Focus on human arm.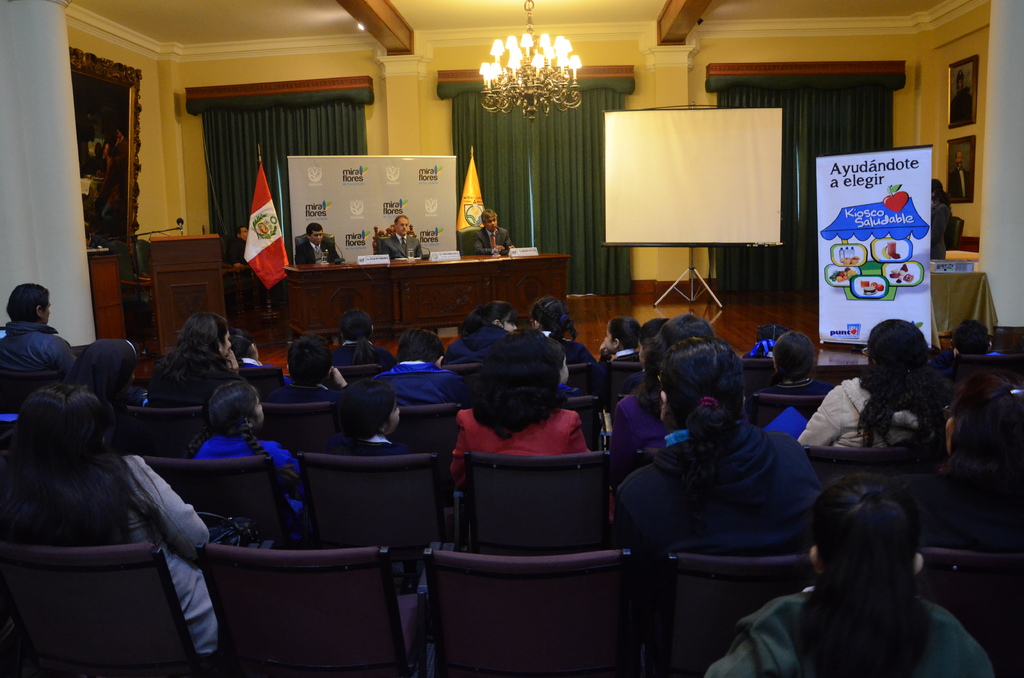
Focused at left=602, top=392, right=641, bottom=486.
